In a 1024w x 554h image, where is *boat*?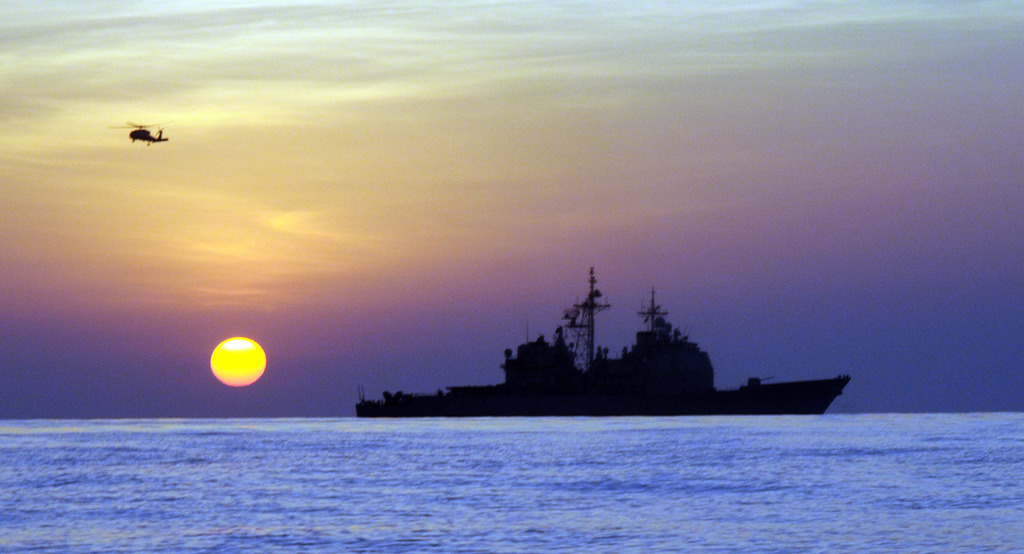
308, 285, 860, 420.
